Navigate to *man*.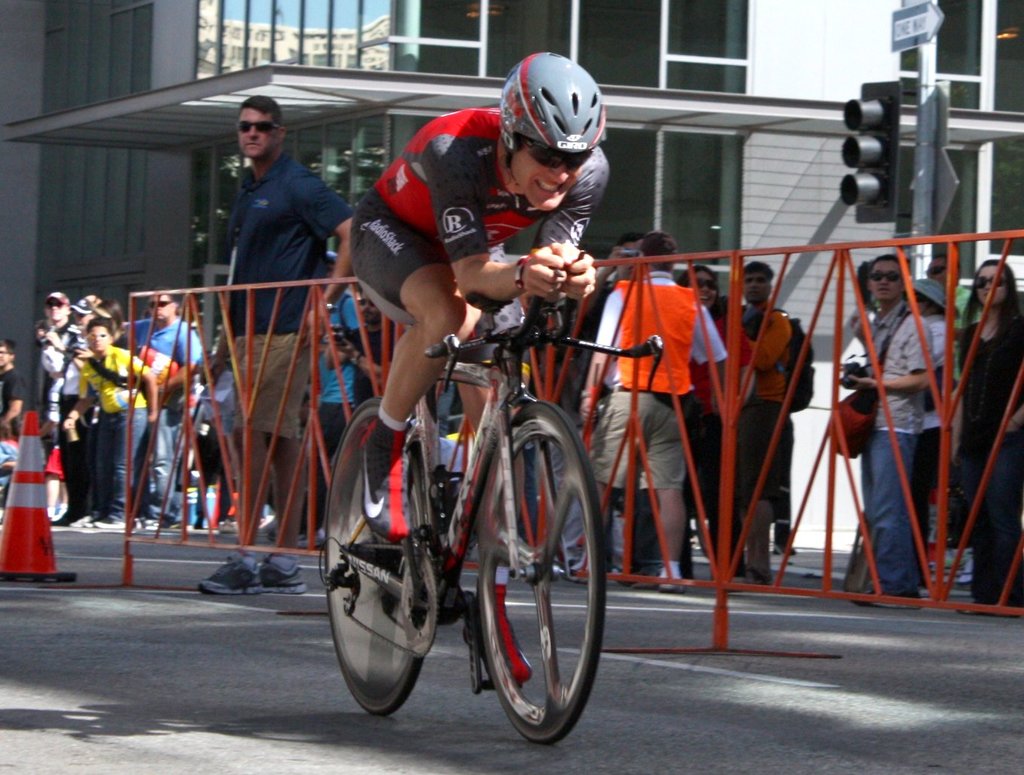
Navigation target: bbox=[581, 236, 721, 600].
